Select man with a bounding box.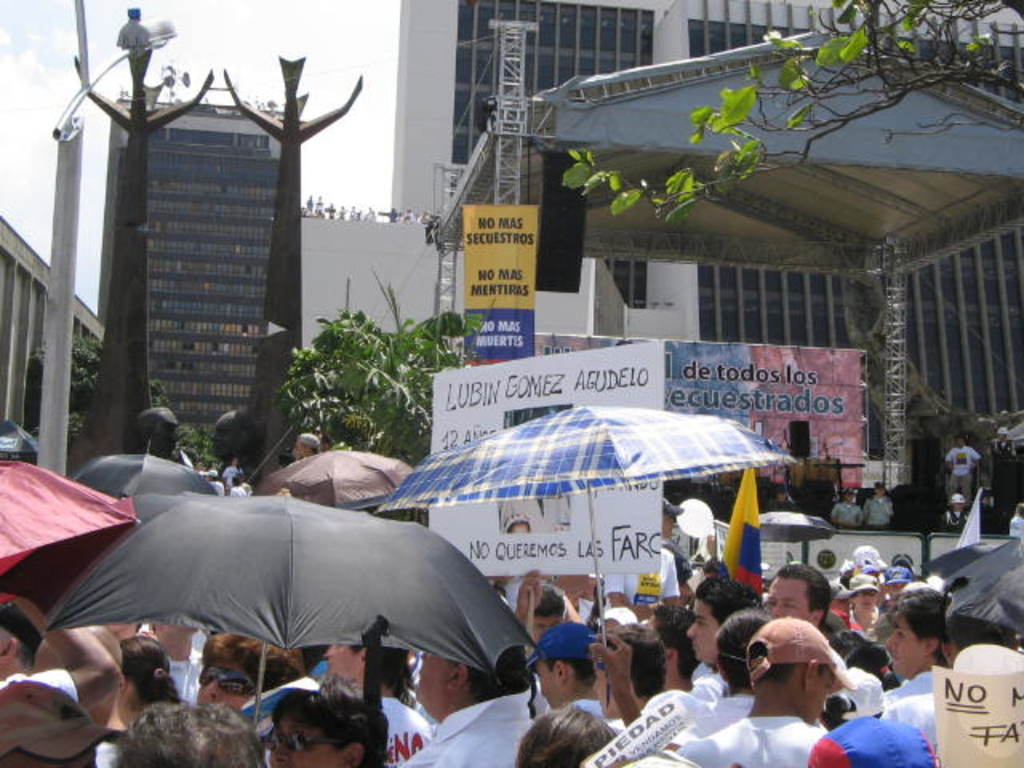
rect(522, 618, 603, 714).
